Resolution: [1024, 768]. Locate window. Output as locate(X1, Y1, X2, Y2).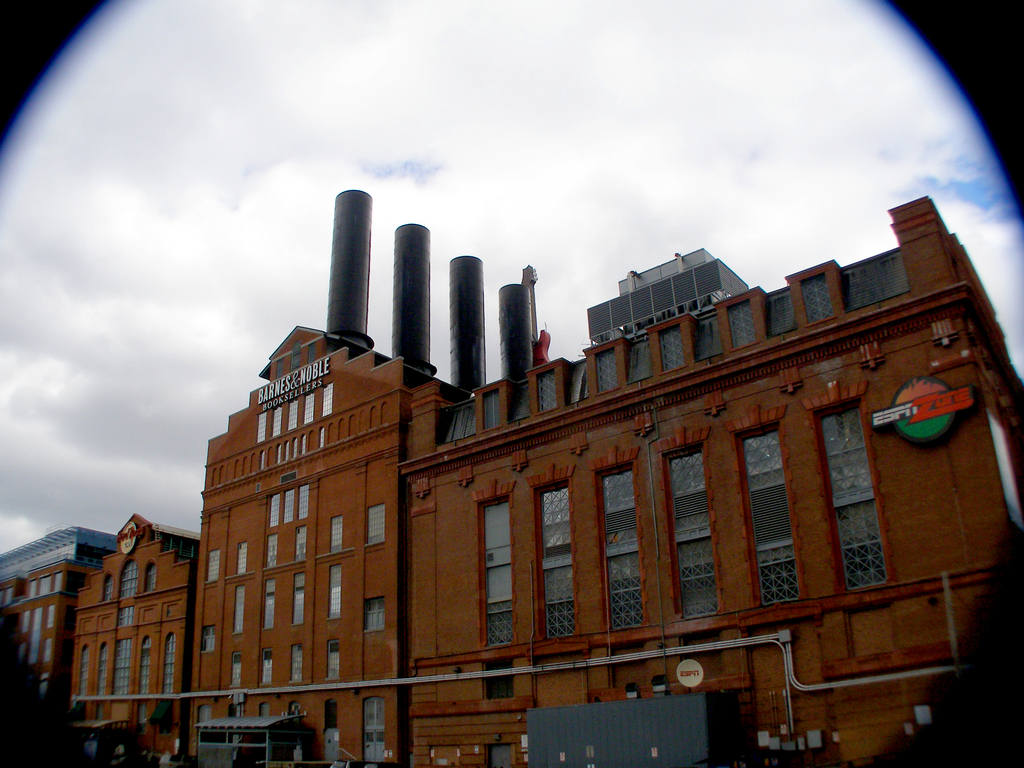
locate(263, 579, 278, 634).
